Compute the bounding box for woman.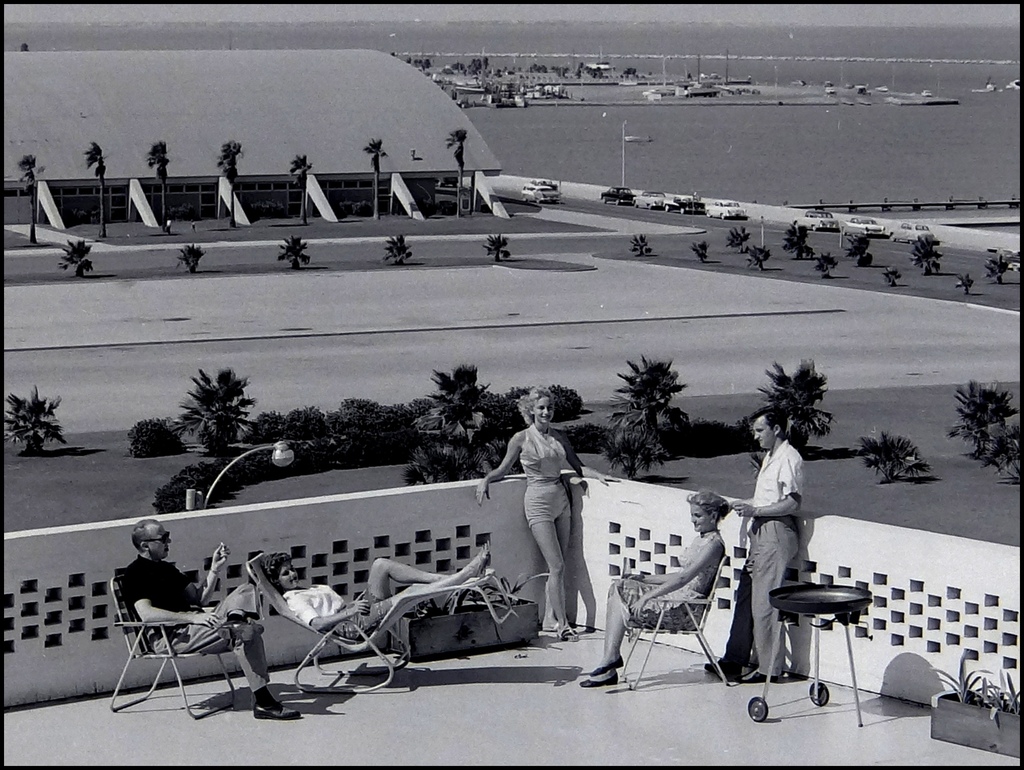
left=271, top=541, right=488, bottom=637.
